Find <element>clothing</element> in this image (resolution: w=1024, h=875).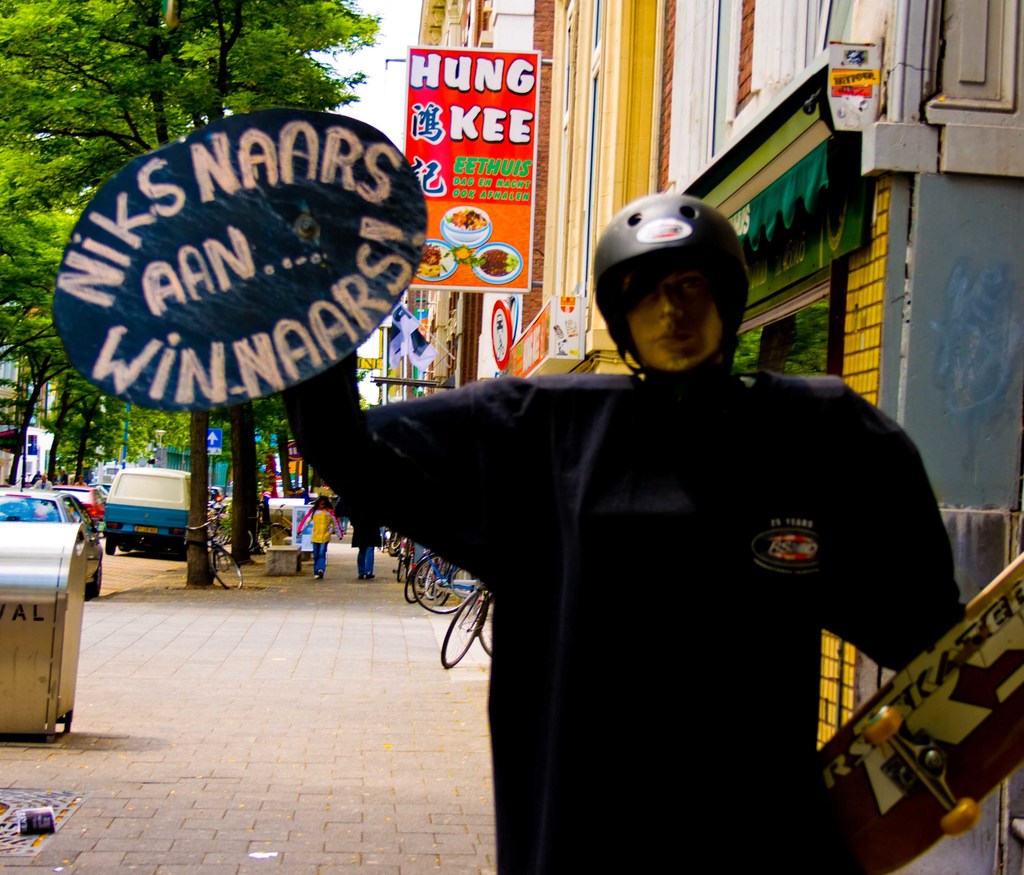
crop(354, 501, 378, 582).
